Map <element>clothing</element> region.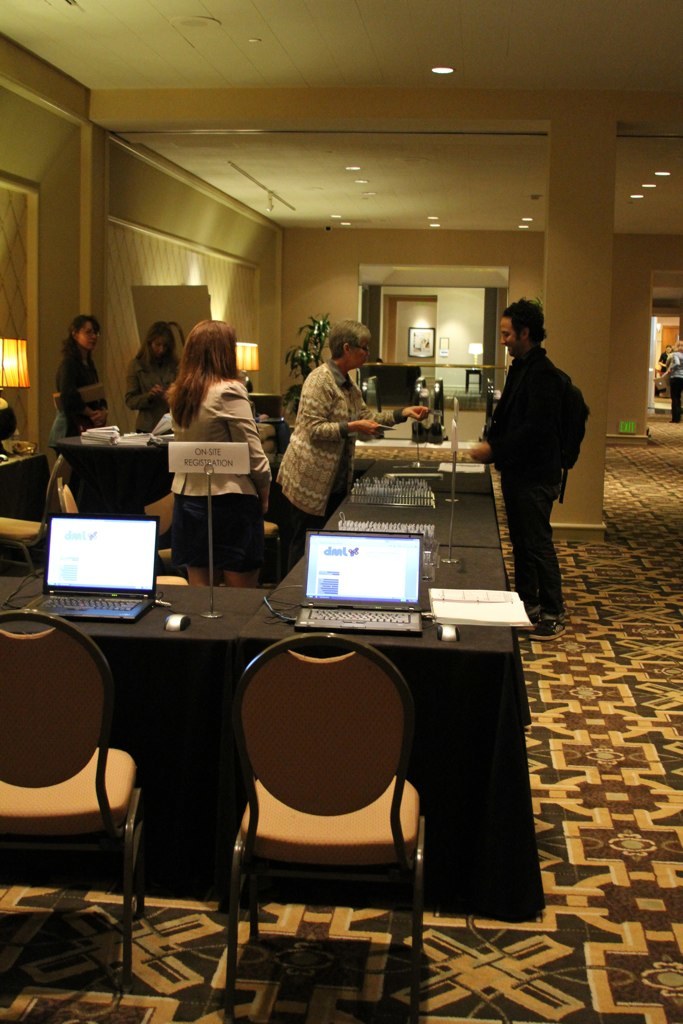
Mapped to box=[481, 340, 578, 622].
